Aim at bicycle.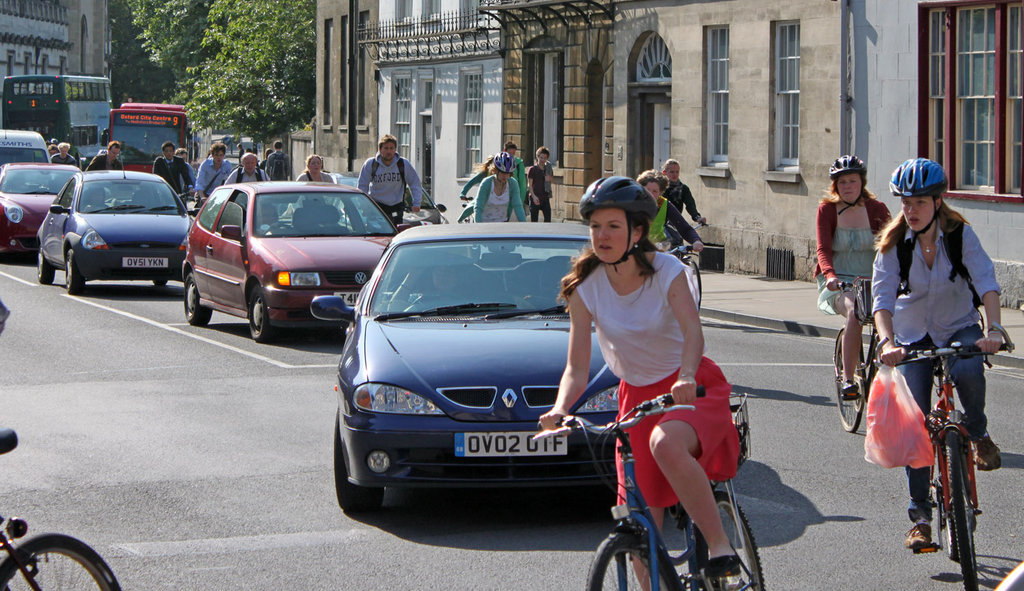
Aimed at [left=0, top=424, right=123, bottom=590].
